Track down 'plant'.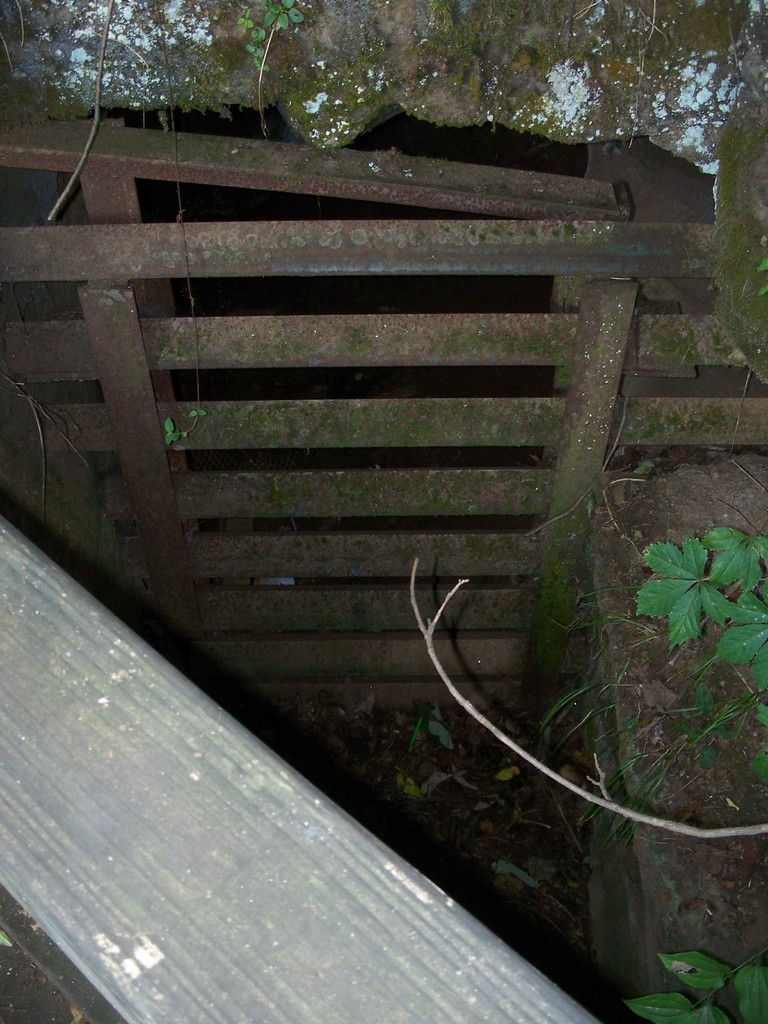
Tracked to bbox=[527, 588, 701, 845].
